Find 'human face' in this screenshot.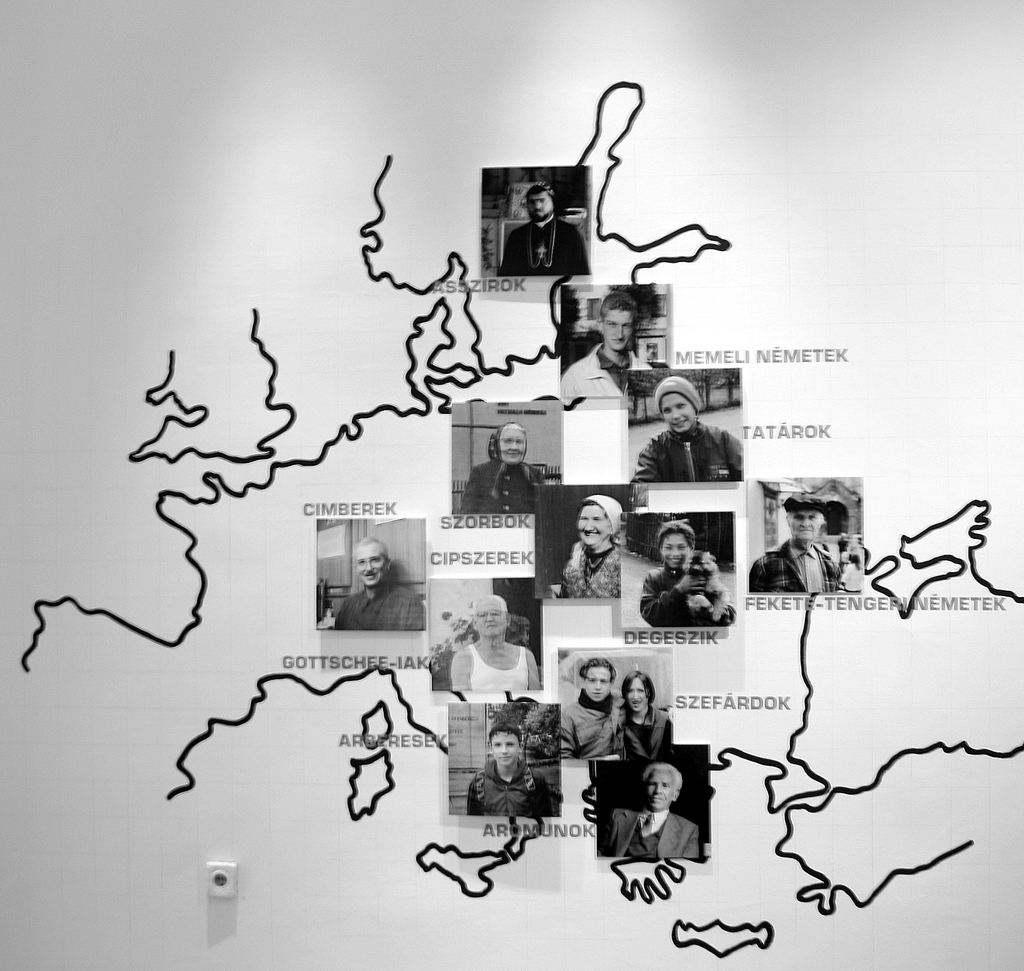
The bounding box for 'human face' is 492 728 516 767.
